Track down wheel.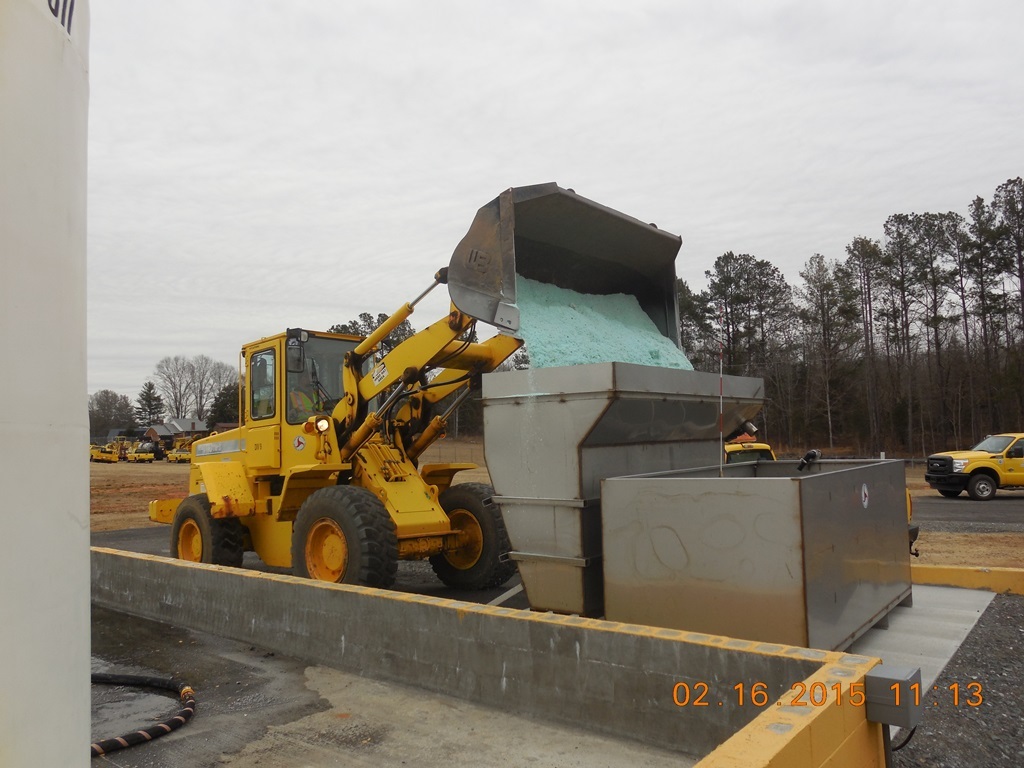
Tracked to l=428, t=482, r=518, b=589.
